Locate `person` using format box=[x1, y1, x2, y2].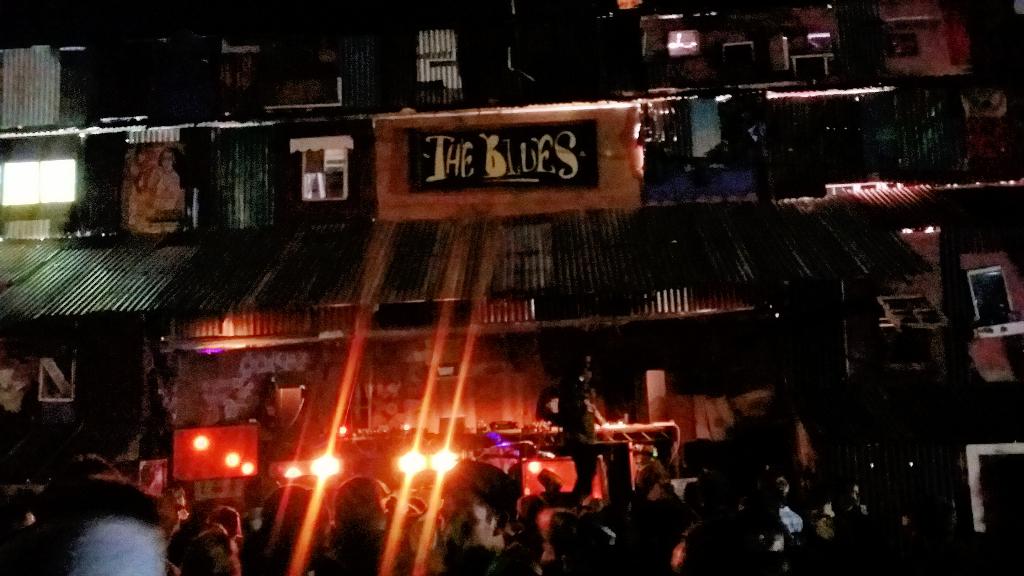
box=[116, 129, 184, 247].
